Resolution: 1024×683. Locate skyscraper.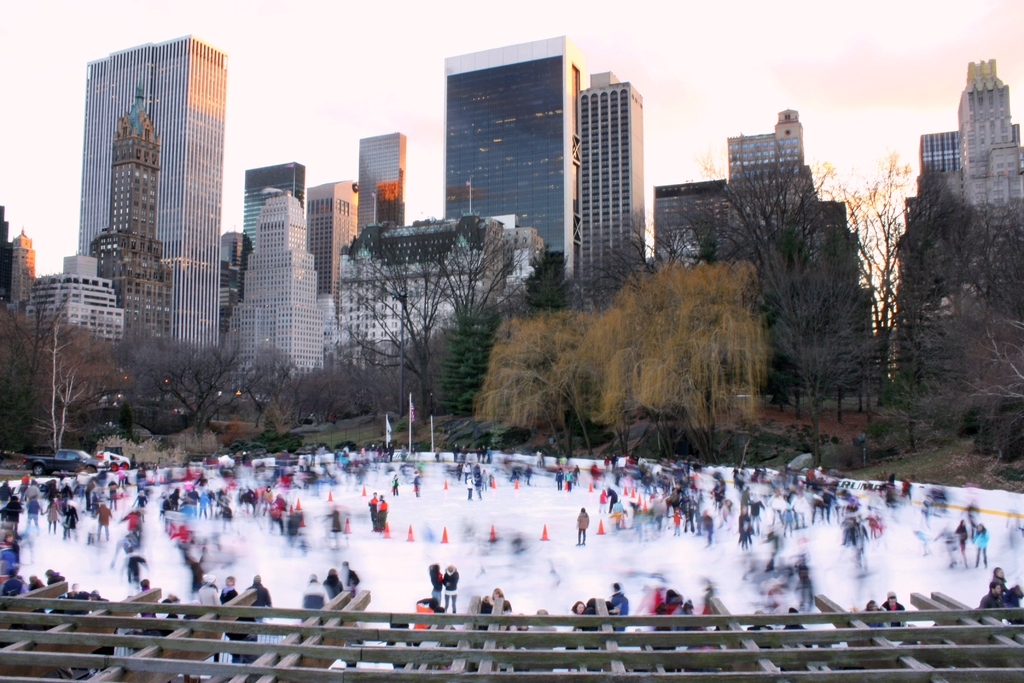
578, 66, 641, 297.
